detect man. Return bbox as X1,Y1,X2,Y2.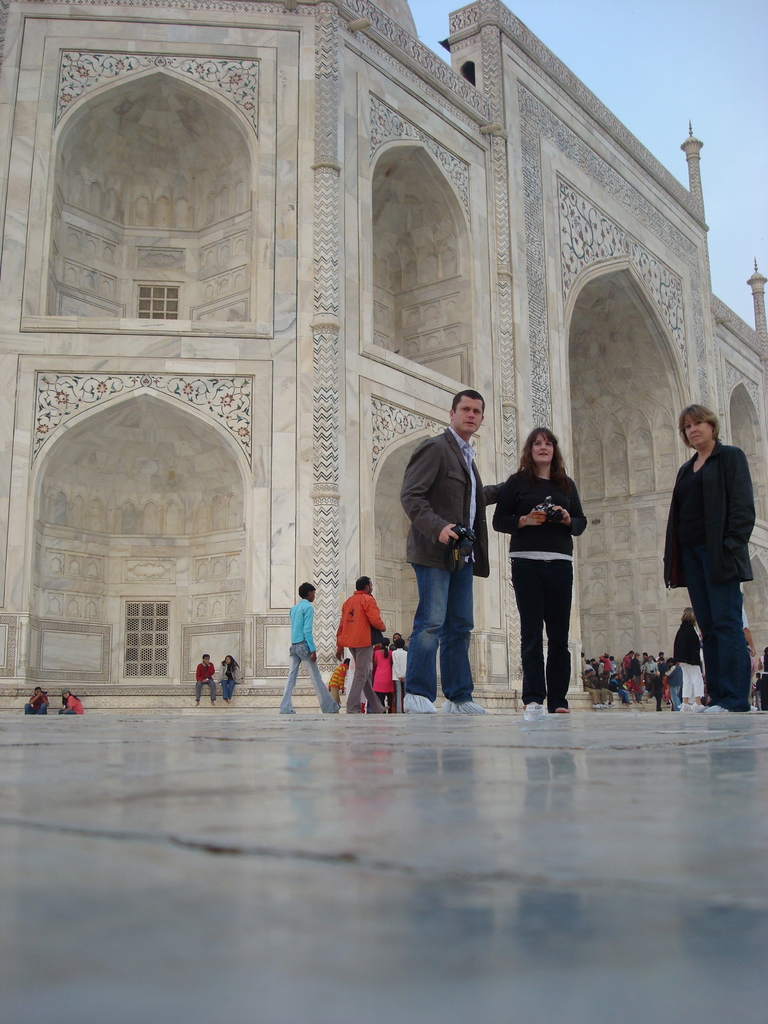
401,386,495,694.
